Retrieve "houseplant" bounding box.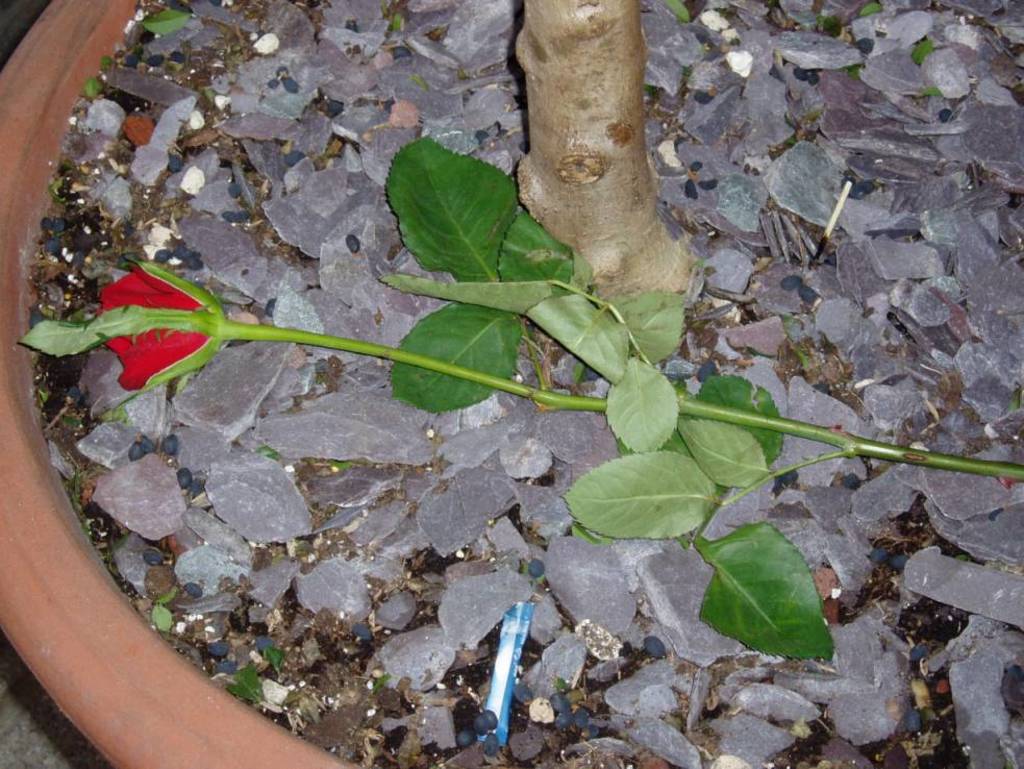
Bounding box: select_region(0, 0, 1023, 768).
